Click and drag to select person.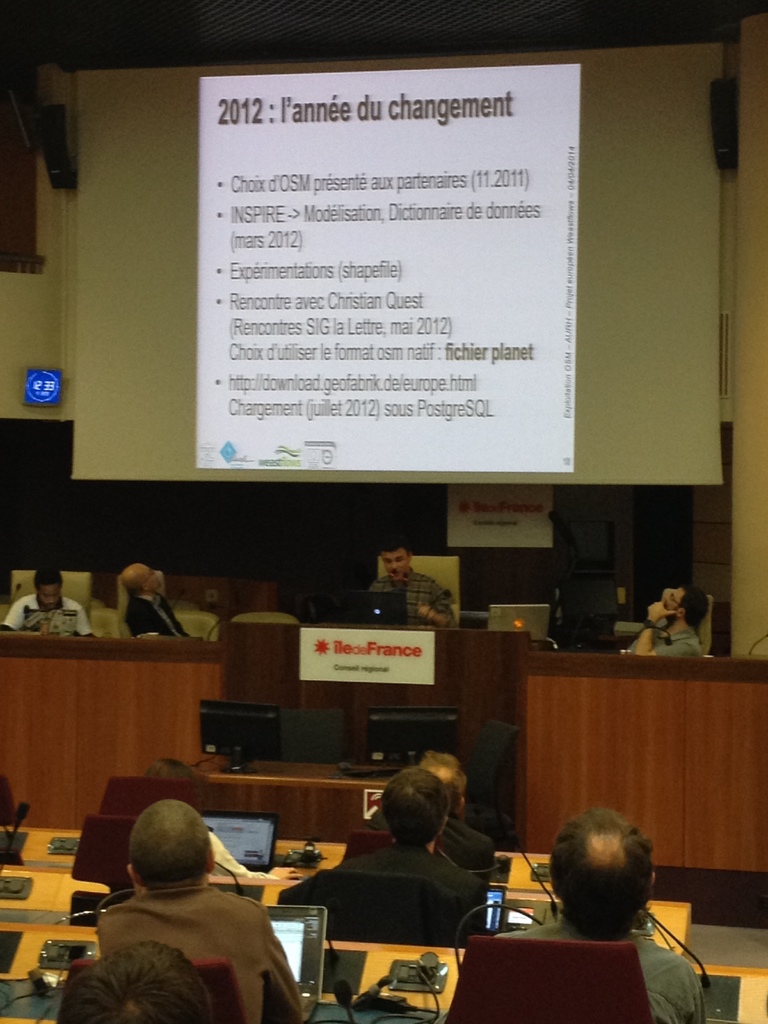
Selection: <region>1, 571, 104, 637</region>.
